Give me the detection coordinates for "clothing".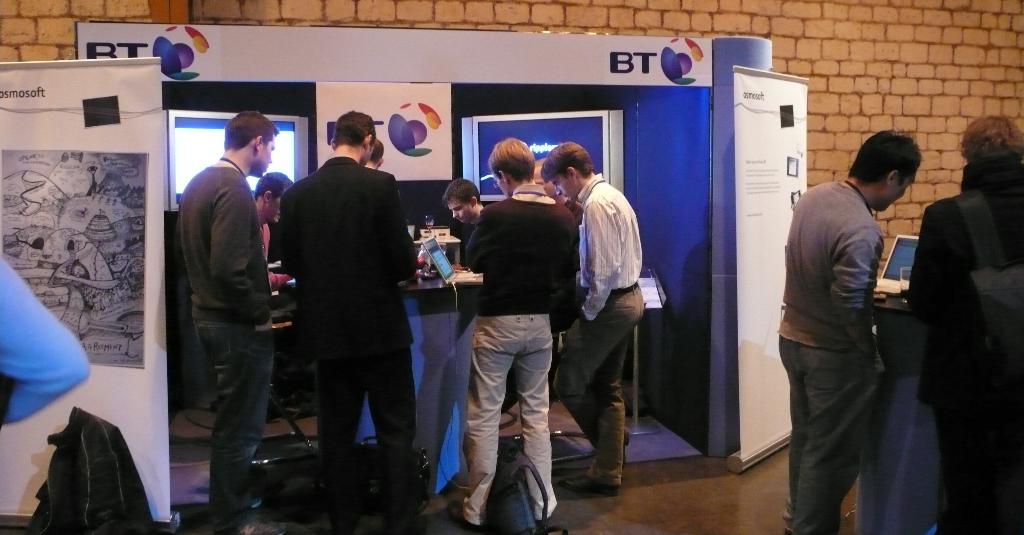
<region>0, 259, 90, 434</region>.
